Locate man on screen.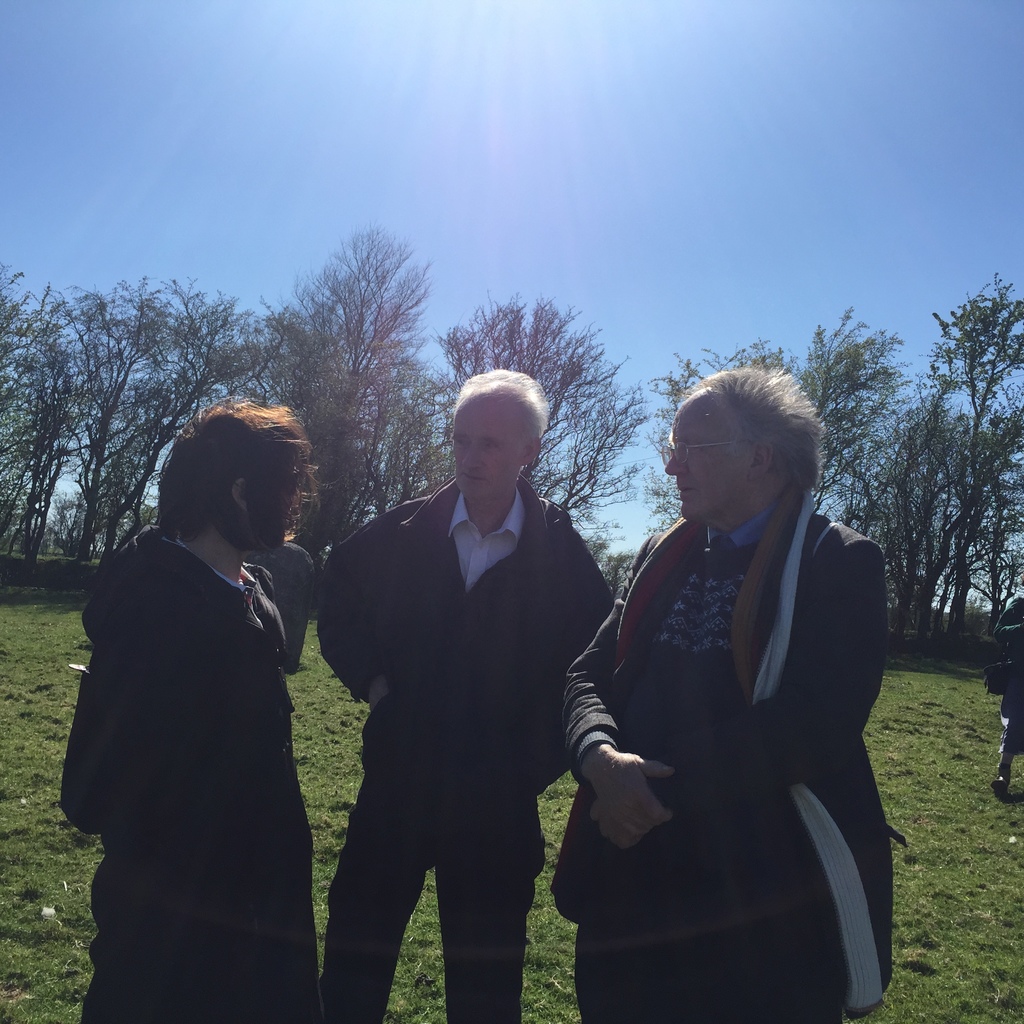
On screen at (x1=302, y1=326, x2=627, y2=1020).
